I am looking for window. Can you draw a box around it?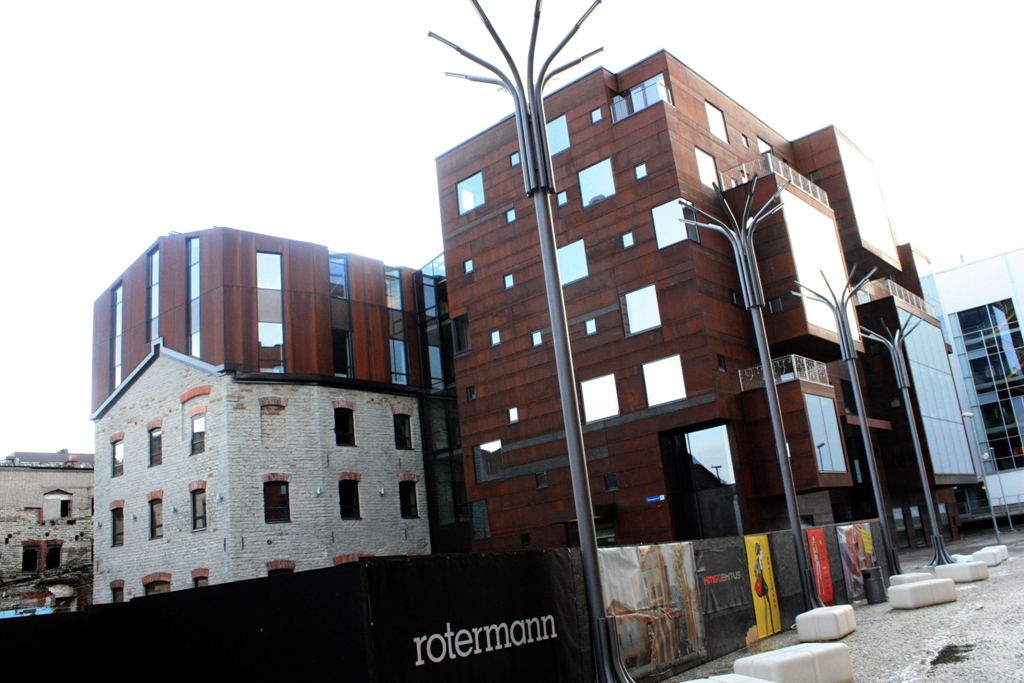
Sure, the bounding box is [left=395, top=415, right=420, bottom=451].
